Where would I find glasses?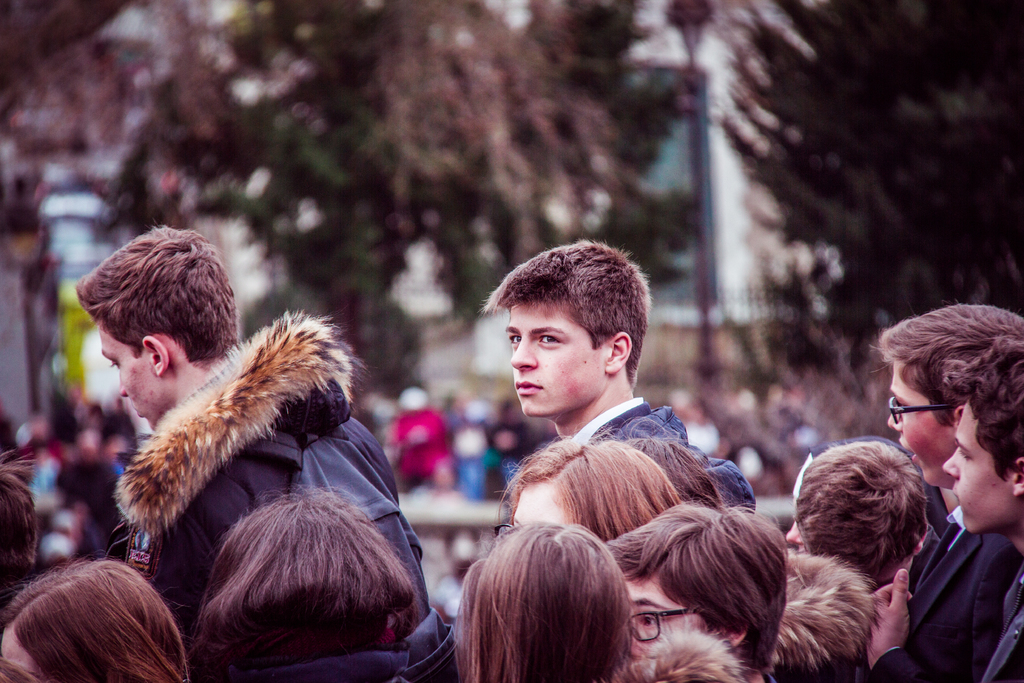
At select_region(492, 520, 516, 539).
